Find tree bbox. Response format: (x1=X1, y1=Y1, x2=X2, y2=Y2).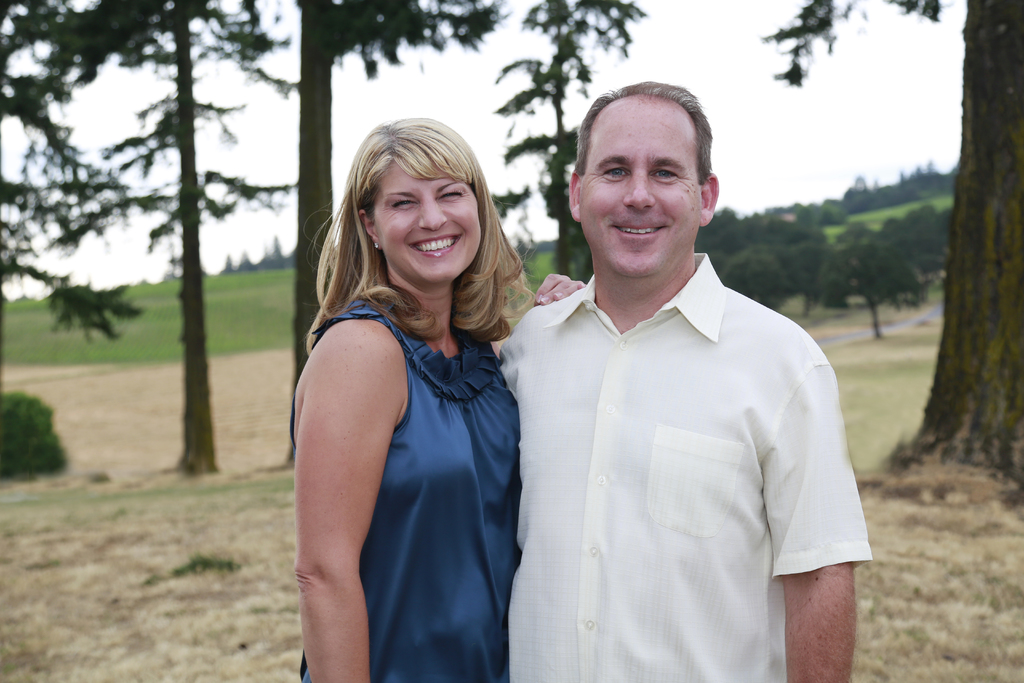
(x1=750, y1=0, x2=1023, y2=497).
